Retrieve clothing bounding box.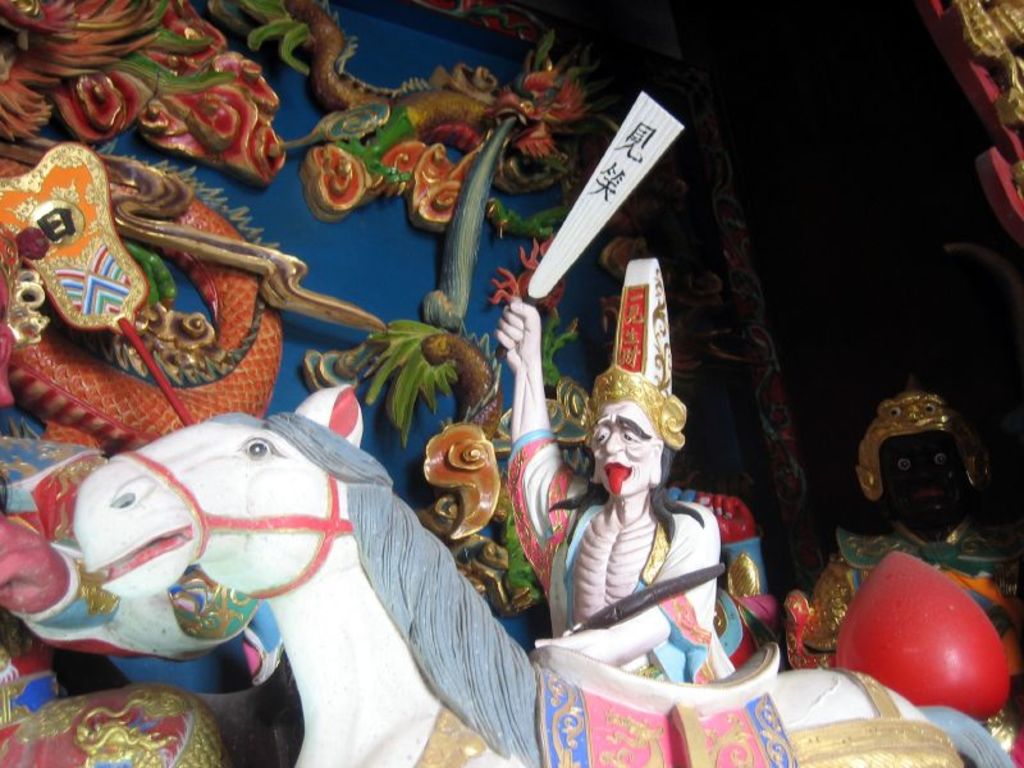
Bounding box: crop(508, 430, 721, 681).
